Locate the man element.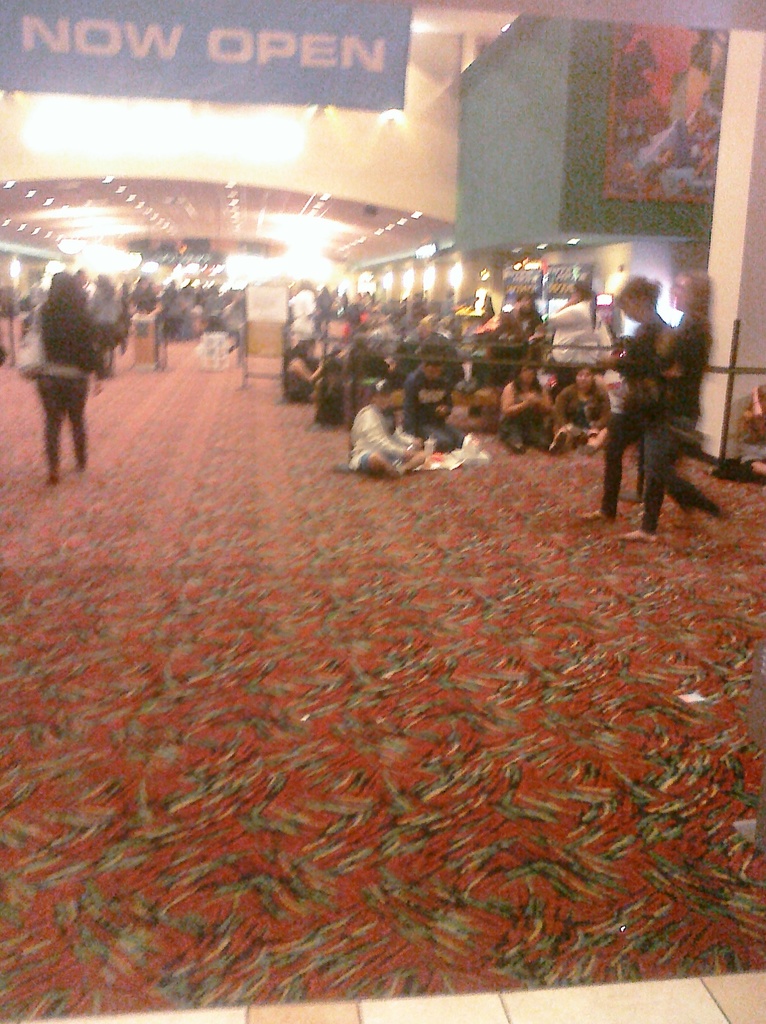
Element bbox: crop(545, 280, 612, 387).
